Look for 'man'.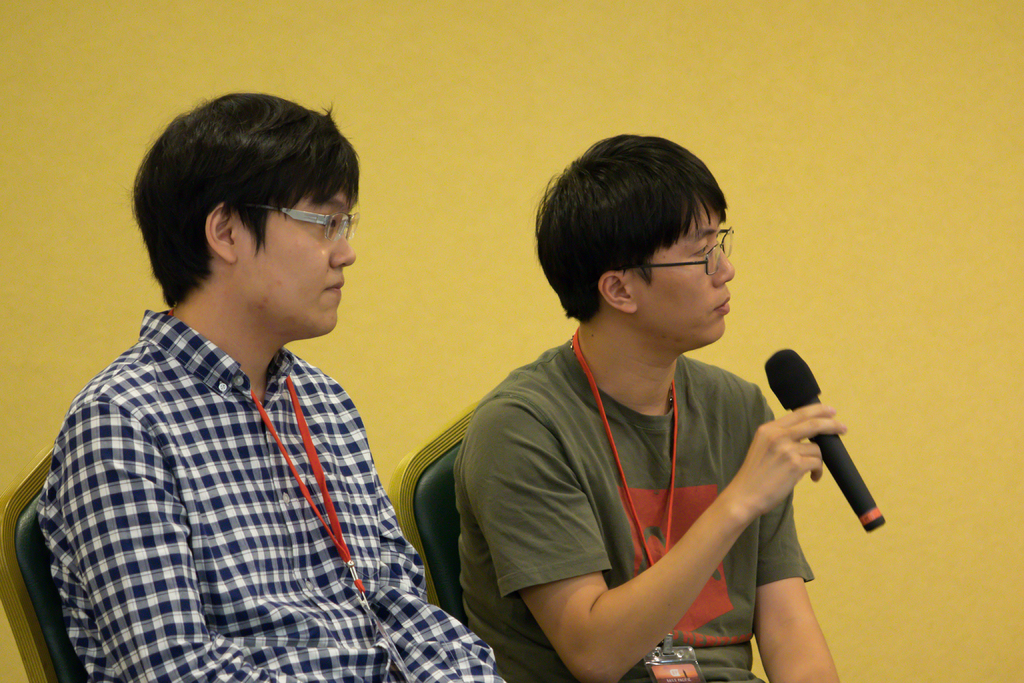
Found: rect(455, 135, 847, 682).
